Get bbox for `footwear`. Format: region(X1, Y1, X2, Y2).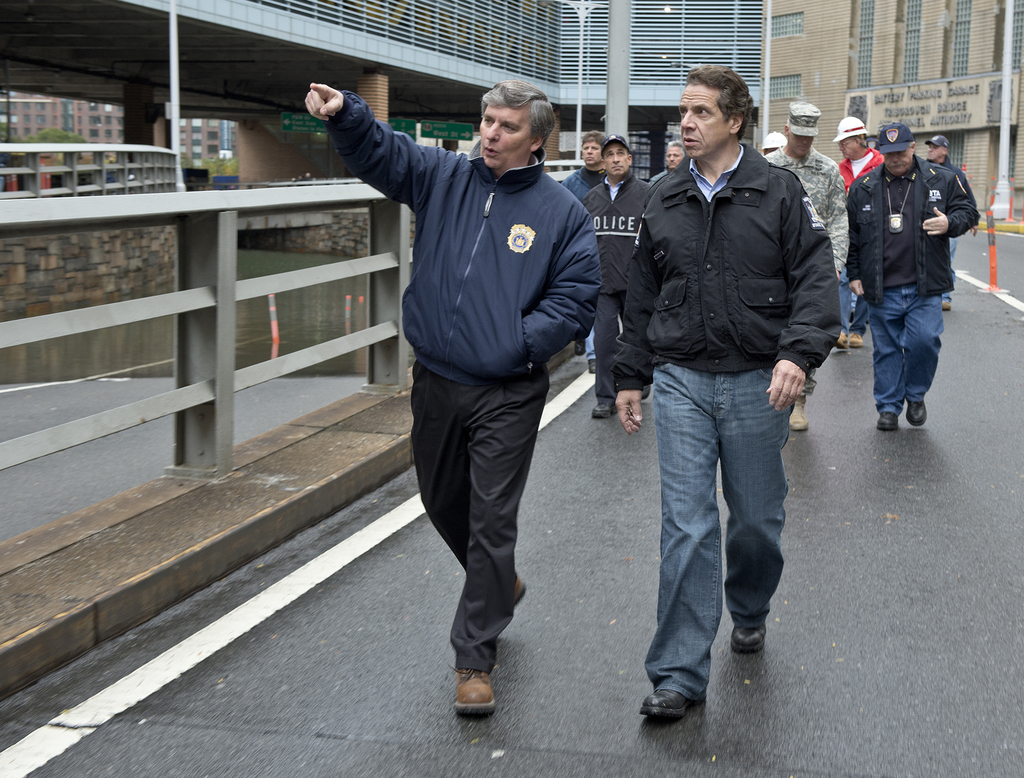
region(786, 392, 811, 432).
